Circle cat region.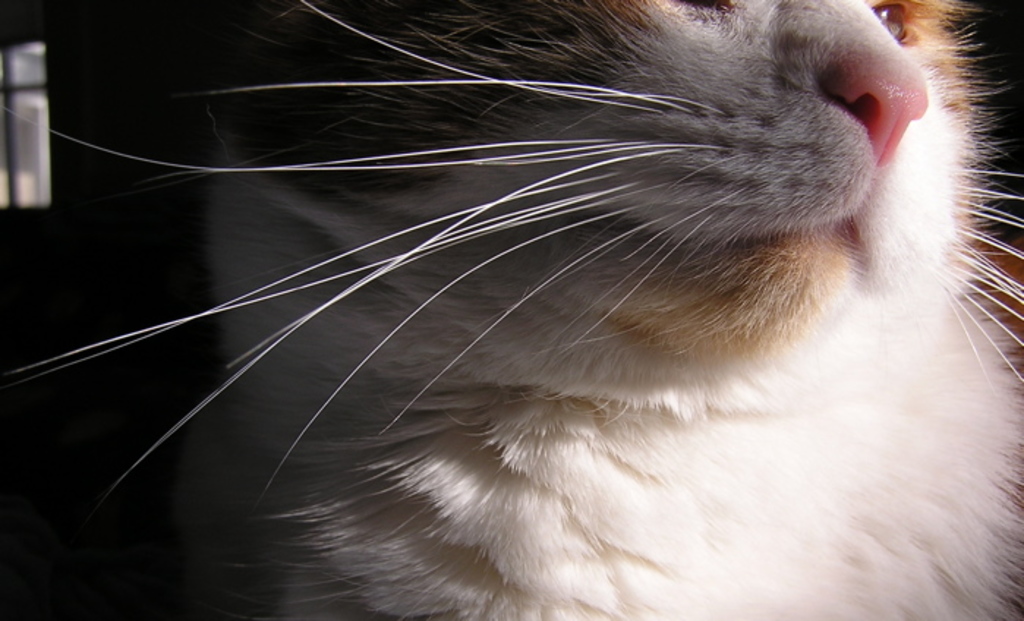
Region: [x1=21, y1=0, x2=1023, y2=620].
